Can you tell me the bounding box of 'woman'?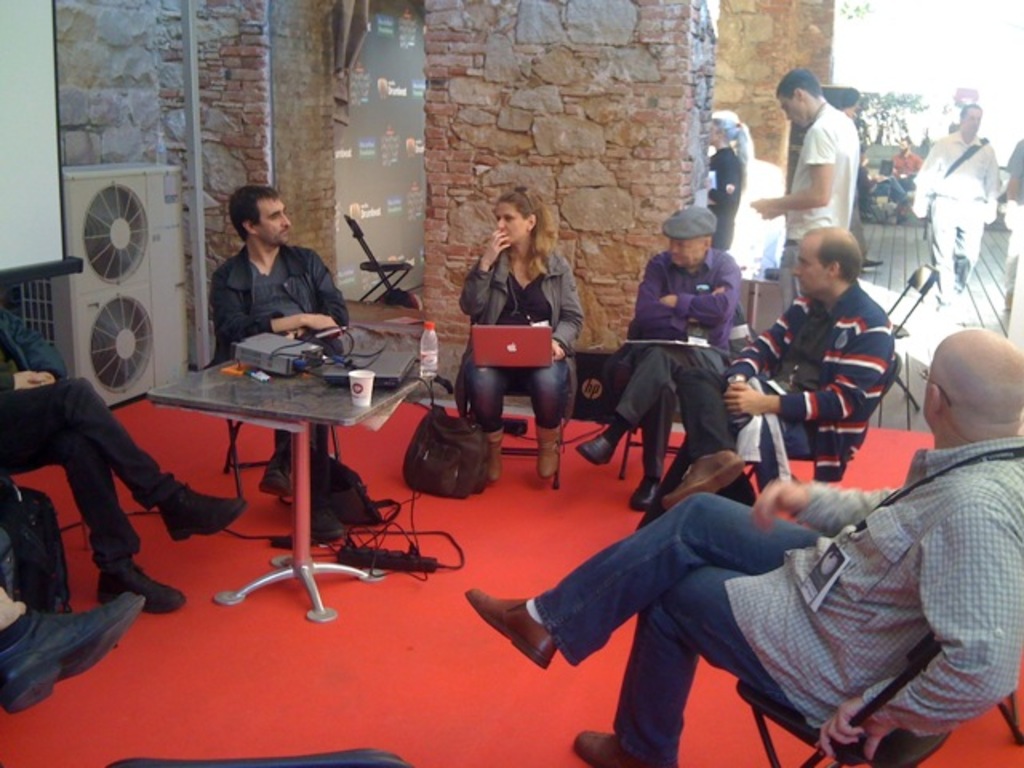
box=[701, 107, 752, 261].
